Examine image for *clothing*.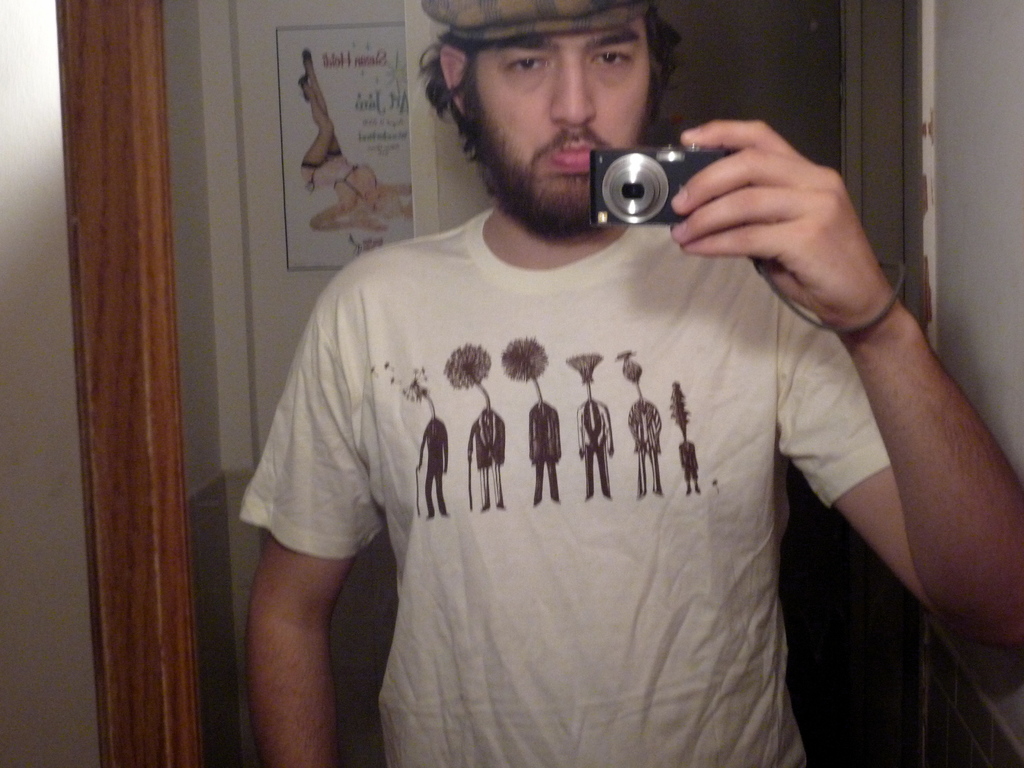
Examination result: select_region(577, 396, 613, 503).
